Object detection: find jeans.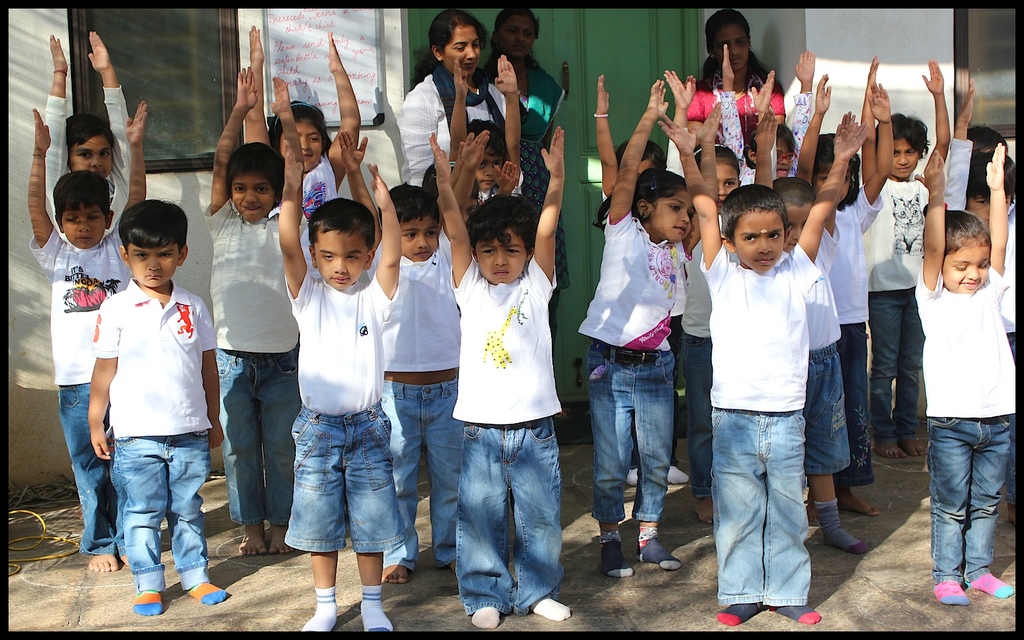
detection(285, 404, 406, 551).
